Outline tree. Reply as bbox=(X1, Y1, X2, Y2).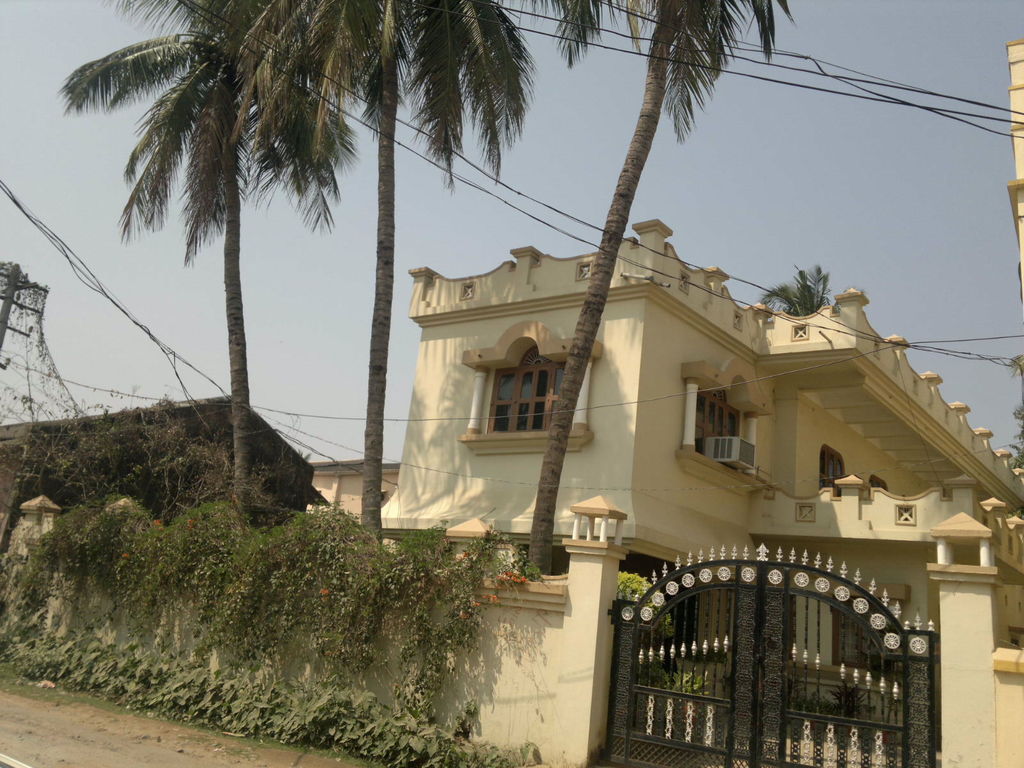
bbox=(6, 390, 272, 574).
